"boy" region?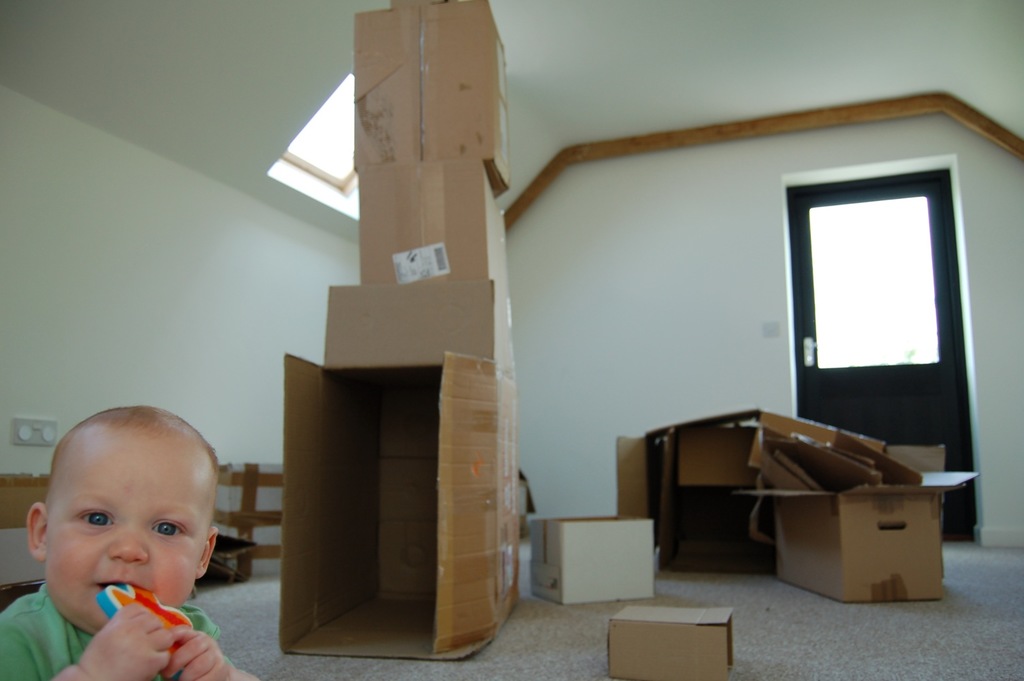
pyautogui.locateOnScreen(0, 405, 263, 680)
